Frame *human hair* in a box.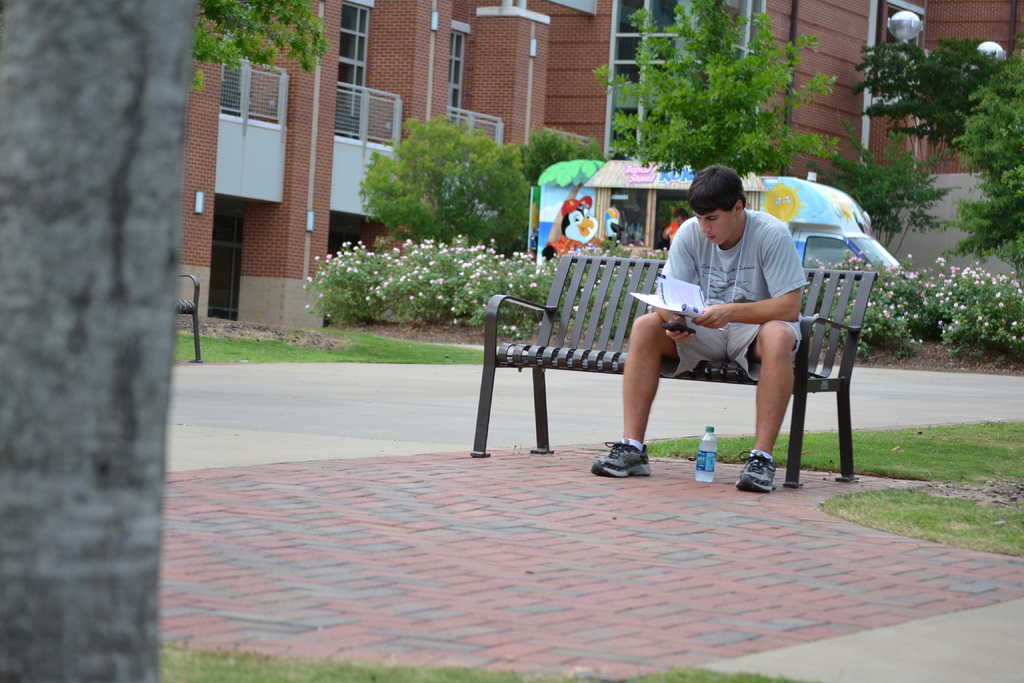
687, 161, 748, 213.
